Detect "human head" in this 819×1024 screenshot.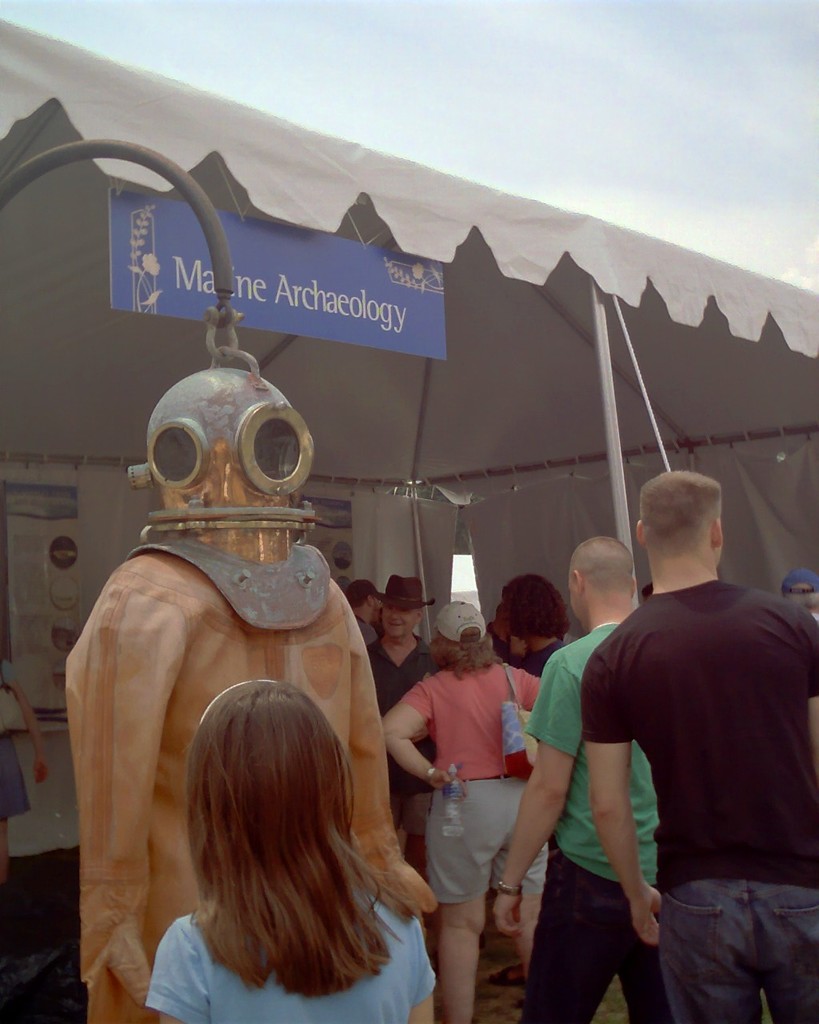
Detection: [504,571,567,645].
